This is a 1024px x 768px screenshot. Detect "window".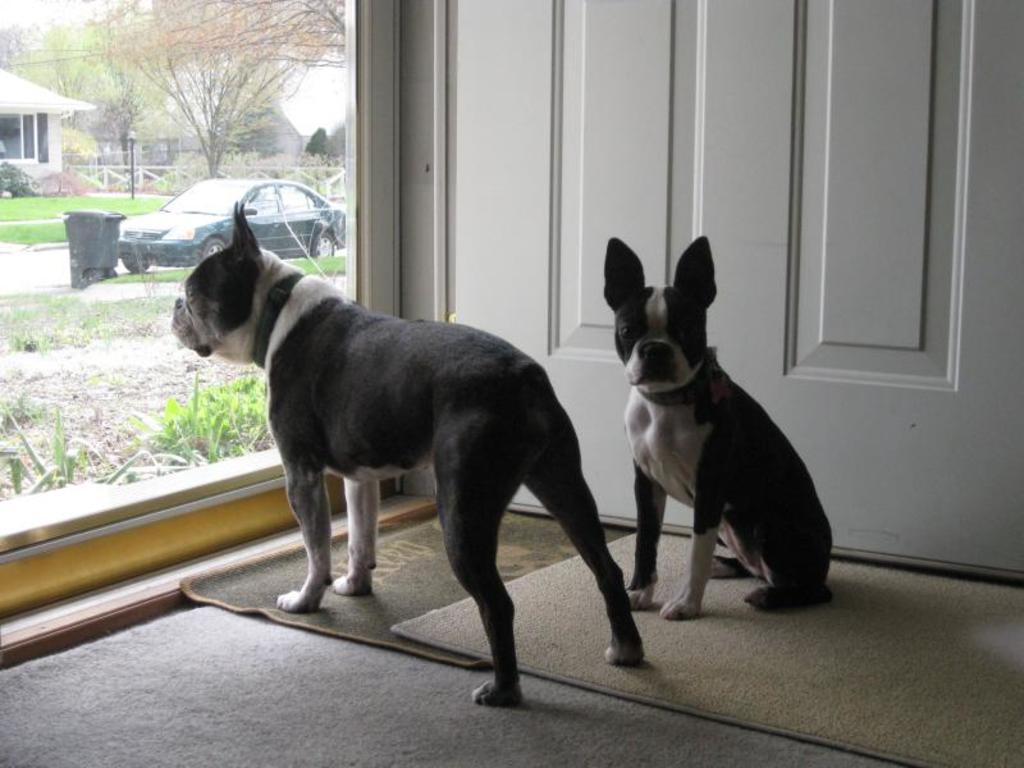
locate(0, 0, 349, 553).
